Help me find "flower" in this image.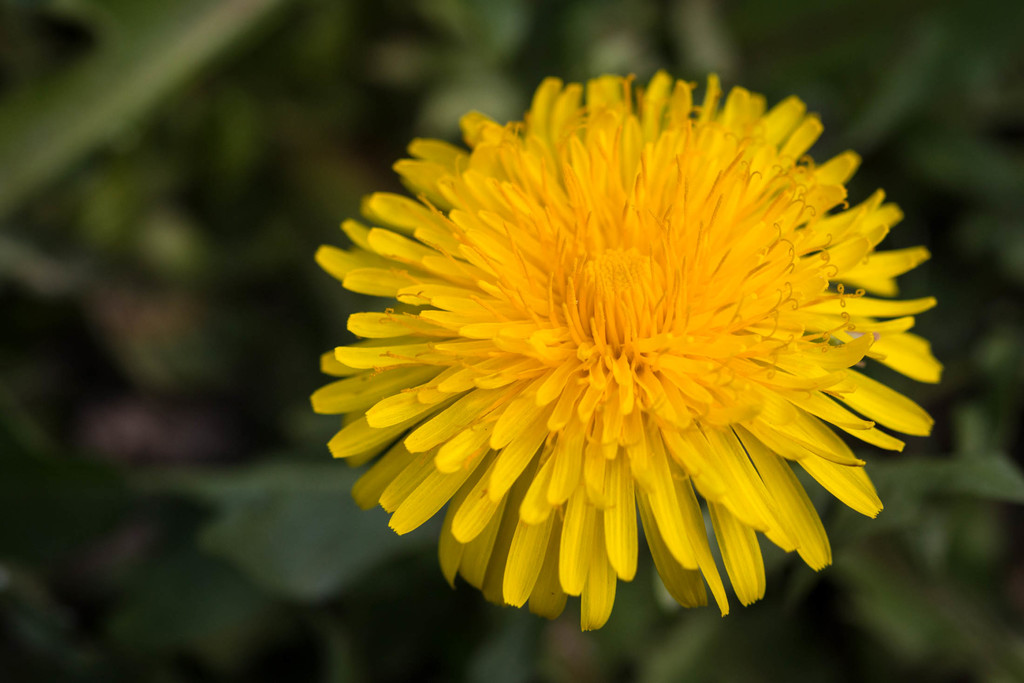
Found it: 307/76/943/654.
